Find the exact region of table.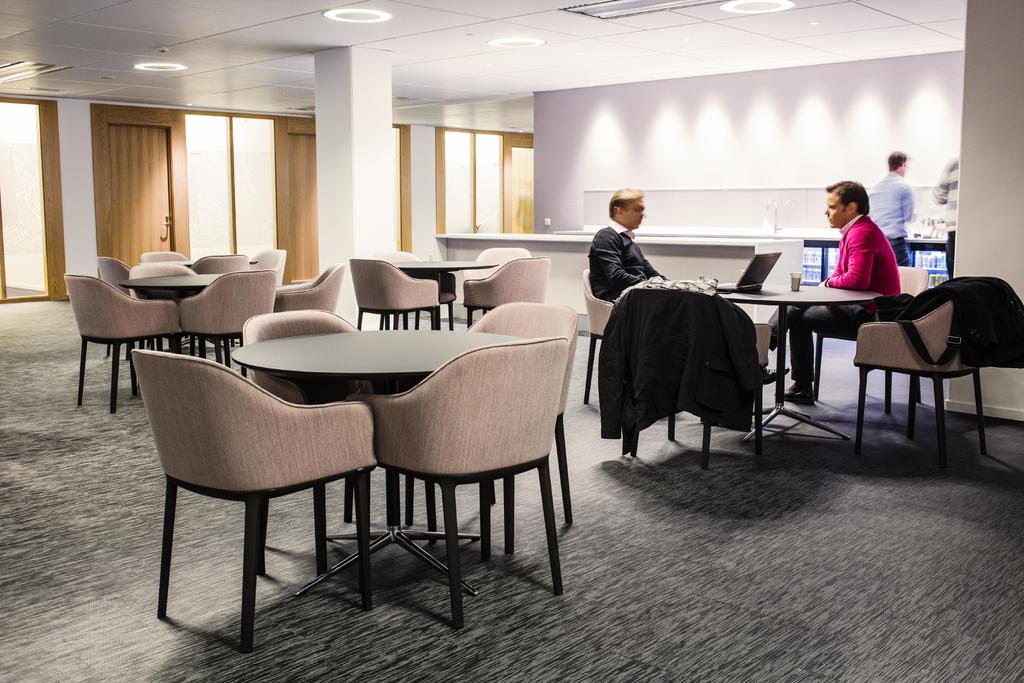
Exact region: crop(231, 329, 518, 597).
